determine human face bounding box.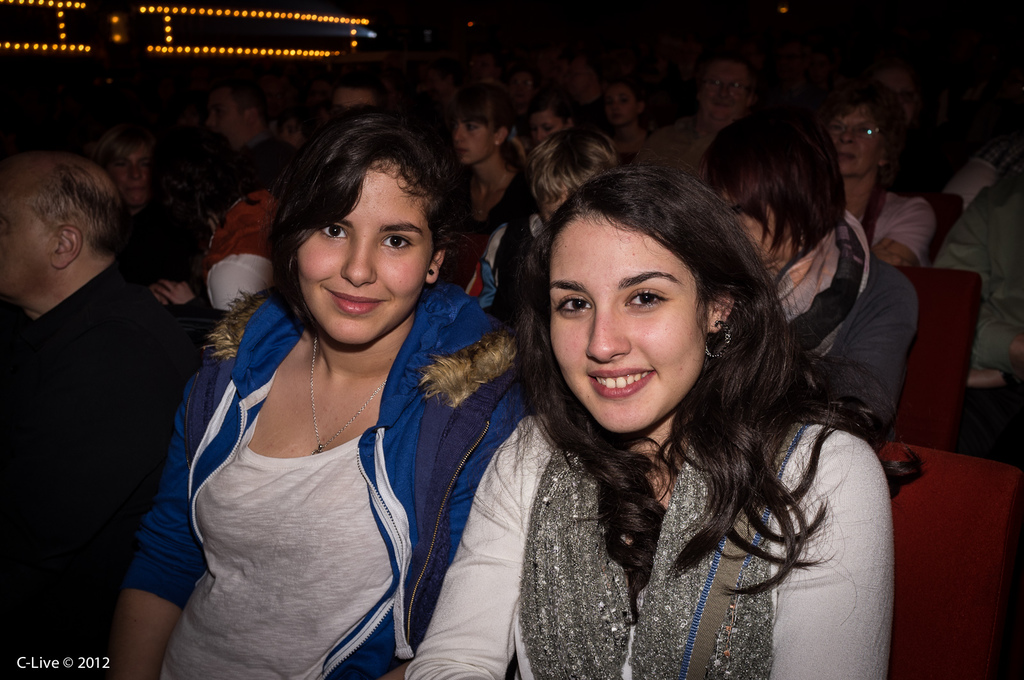
Determined: 337:90:380:109.
